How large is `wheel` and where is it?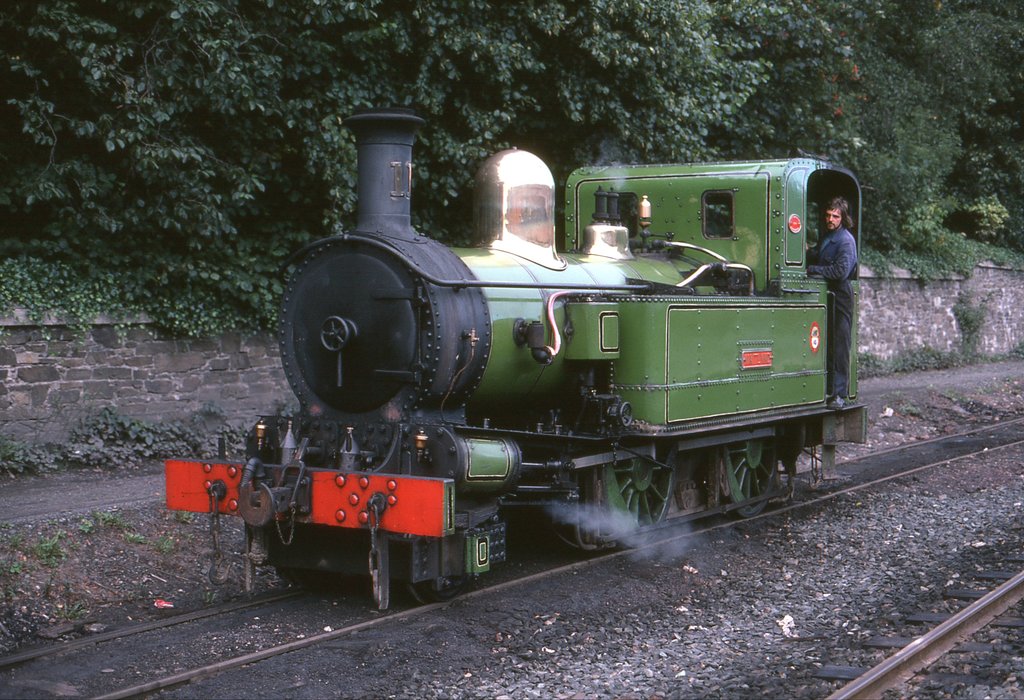
Bounding box: 723 435 778 519.
